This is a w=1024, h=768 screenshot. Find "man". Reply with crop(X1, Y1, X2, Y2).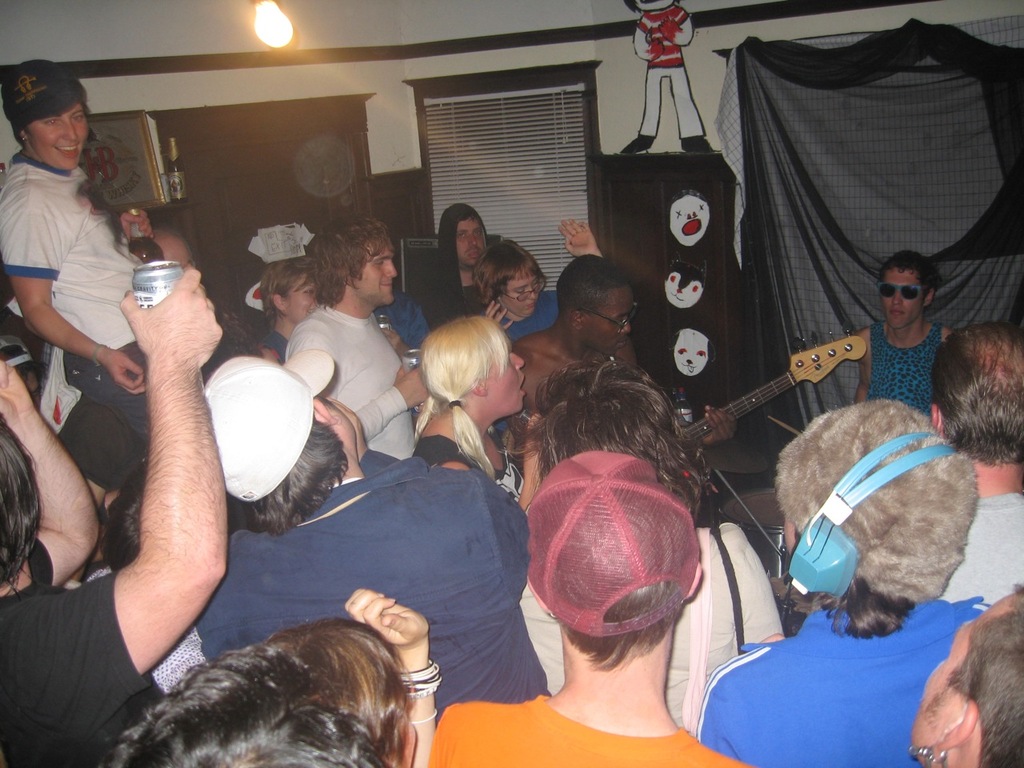
crop(402, 202, 501, 333).
